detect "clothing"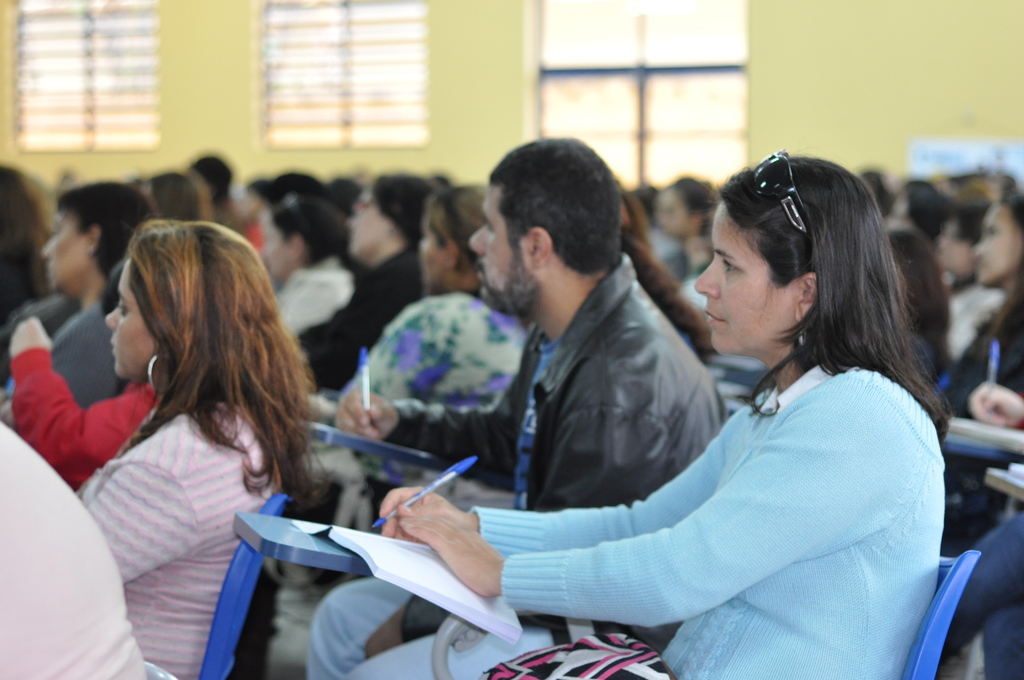
l=304, t=284, r=538, b=407
